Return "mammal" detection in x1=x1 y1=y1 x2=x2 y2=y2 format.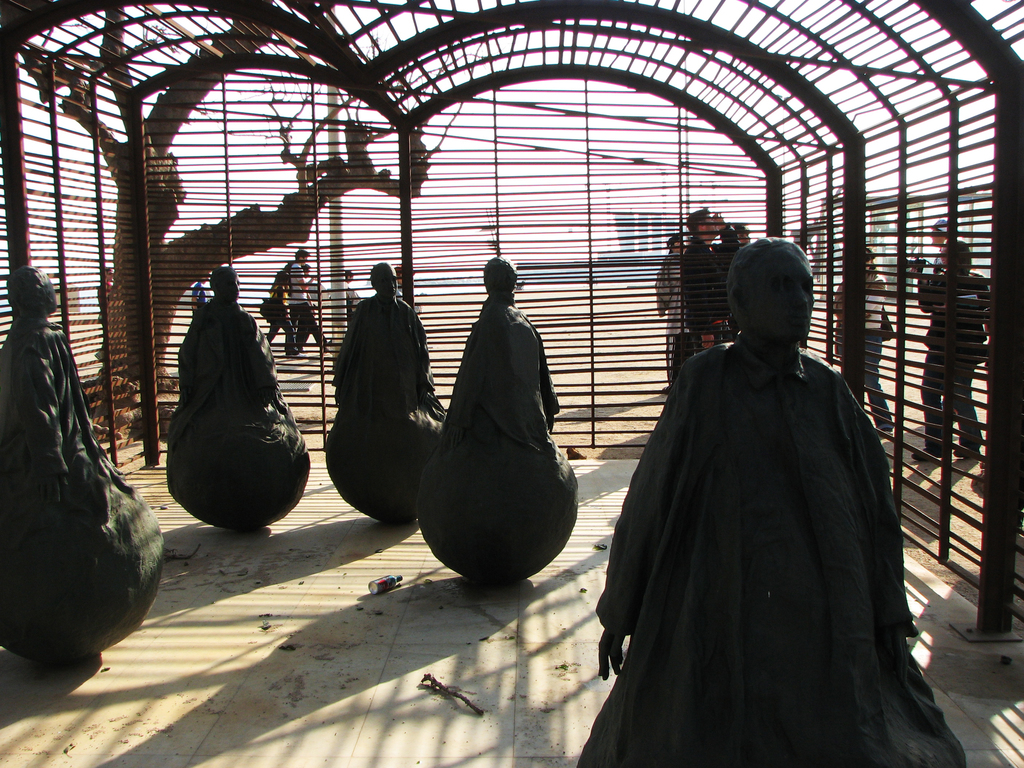
x1=92 y1=264 x2=113 y2=361.
